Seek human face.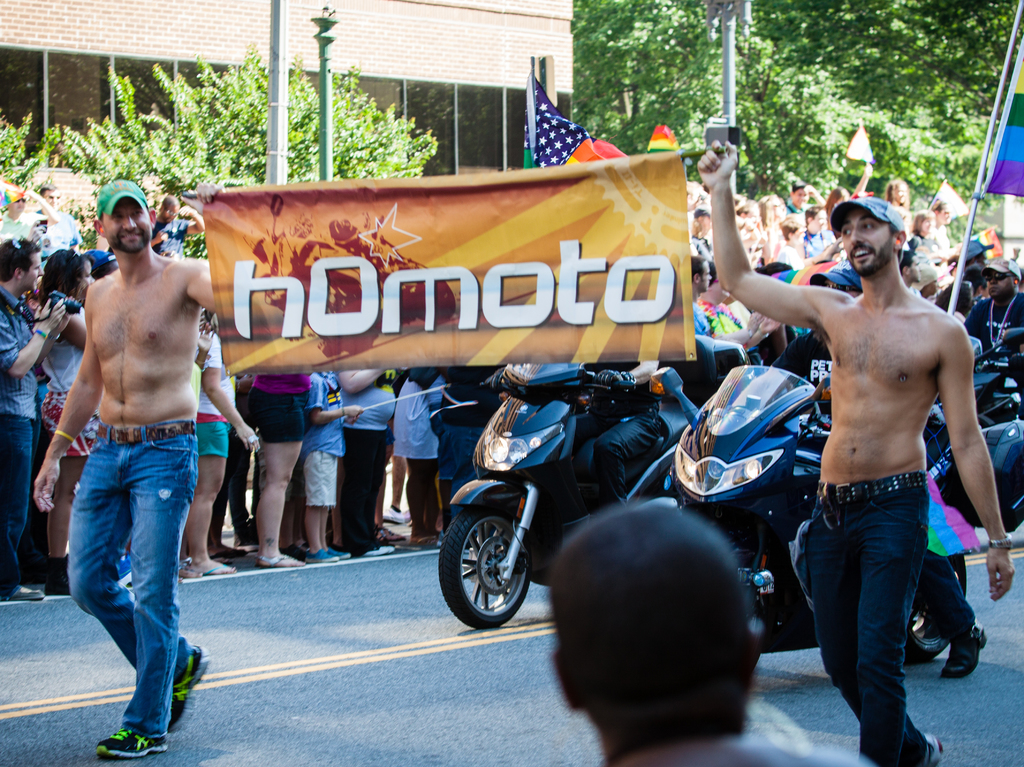
box=[920, 217, 932, 236].
